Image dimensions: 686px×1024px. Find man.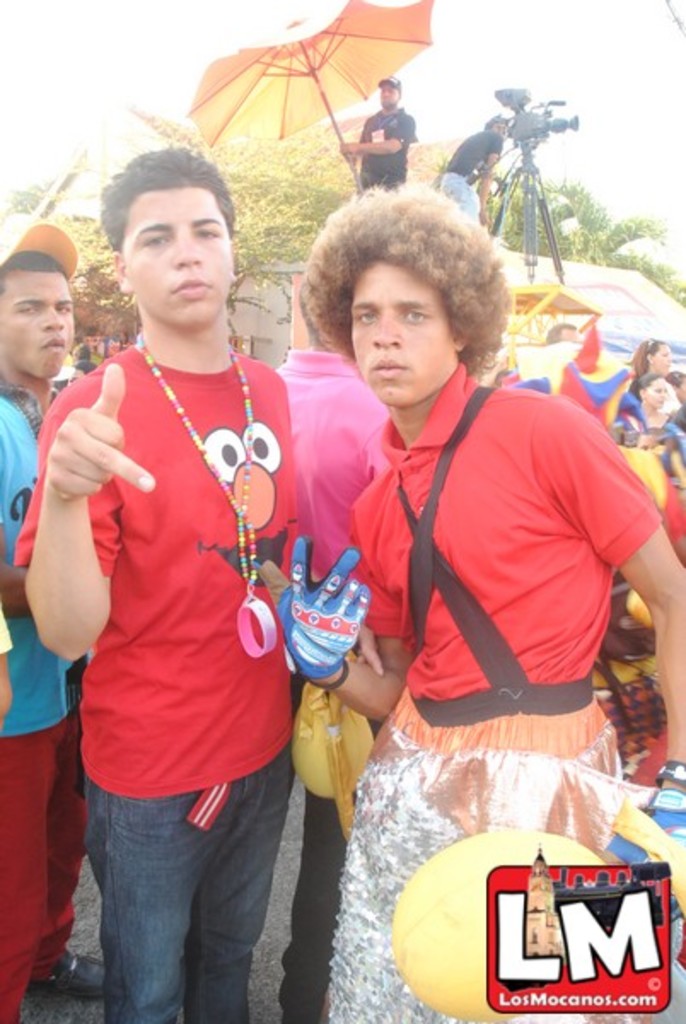
(x1=265, y1=183, x2=684, y2=1022).
